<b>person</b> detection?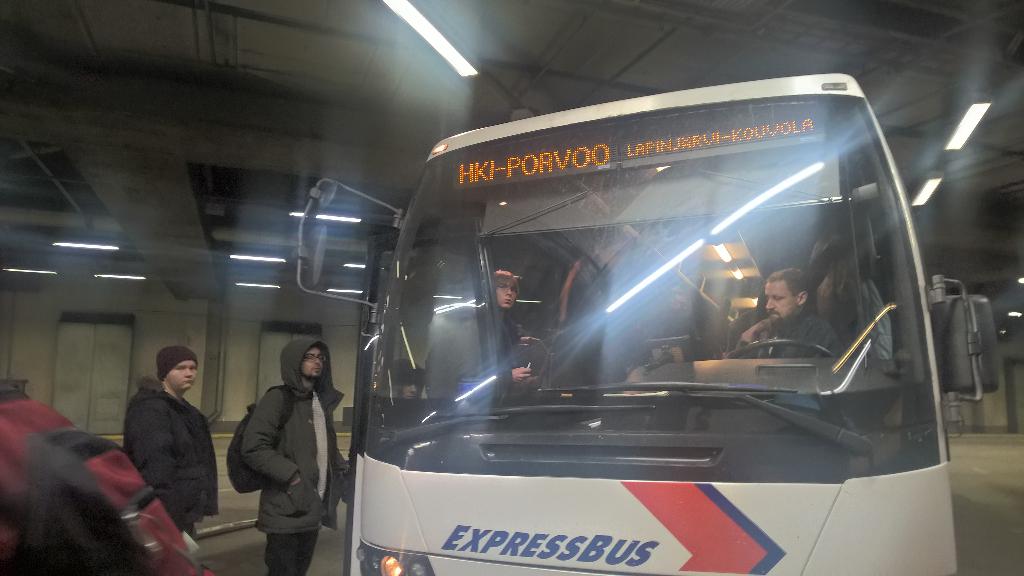
left=0, top=383, right=83, bottom=575
